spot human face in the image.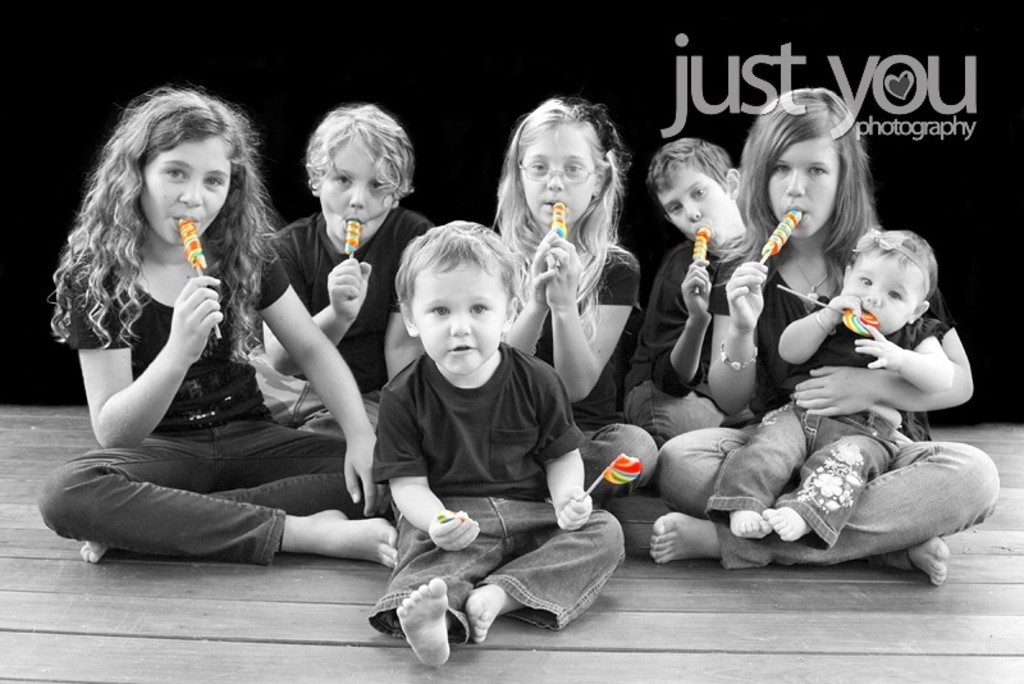
human face found at BBox(415, 260, 504, 375).
